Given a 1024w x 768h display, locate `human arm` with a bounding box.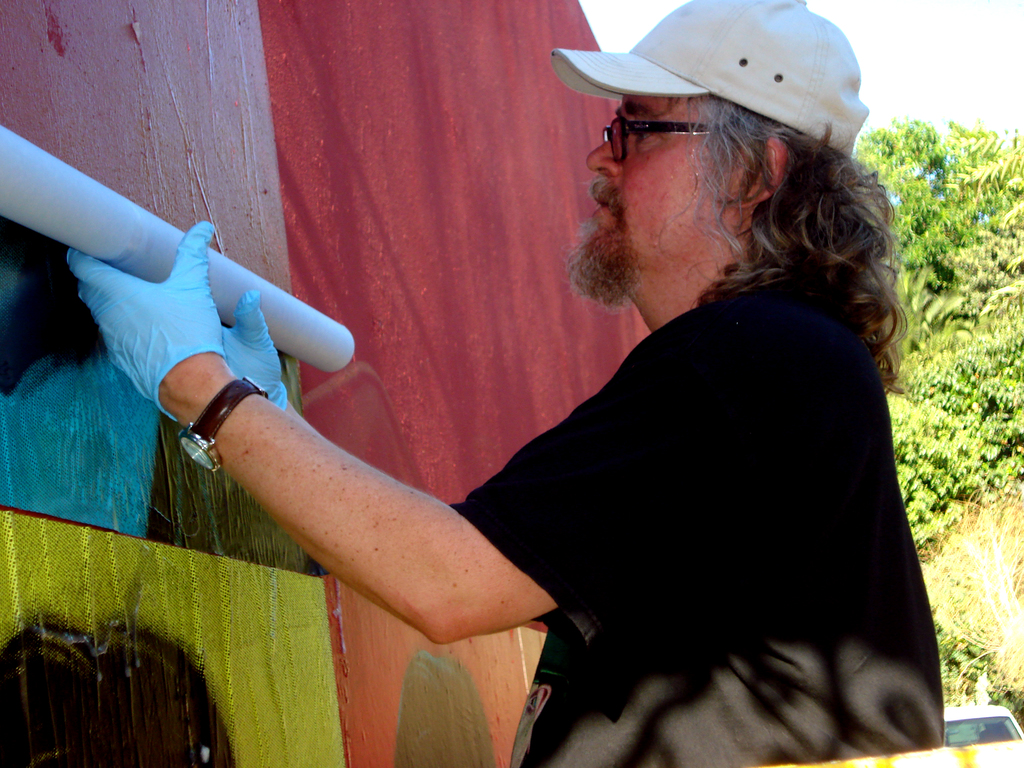
Located: <box>49,216,739,657</box>.
